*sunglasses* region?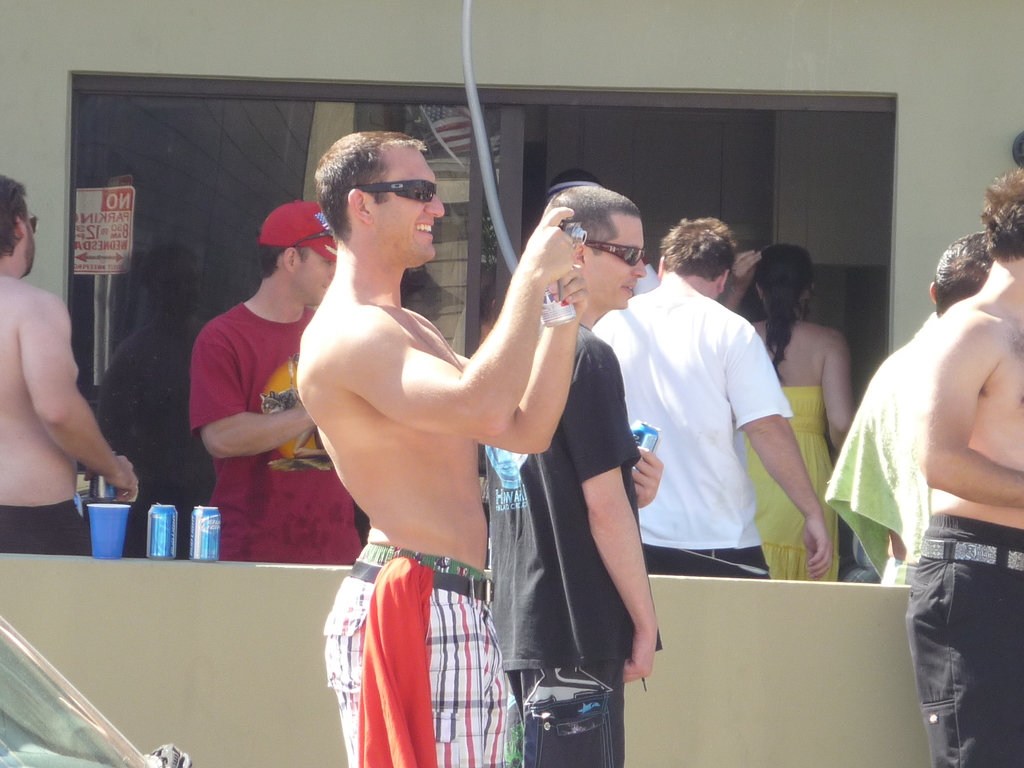
[23, 209, 38, 234]
